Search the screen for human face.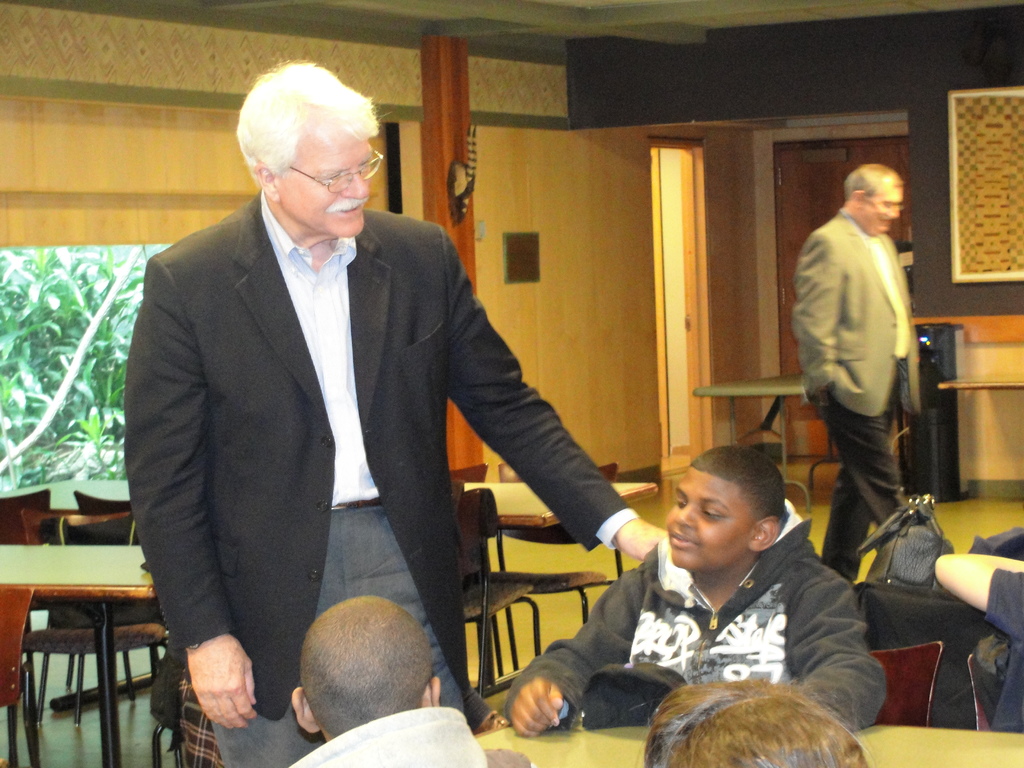
Found at 668,465,758,574.
